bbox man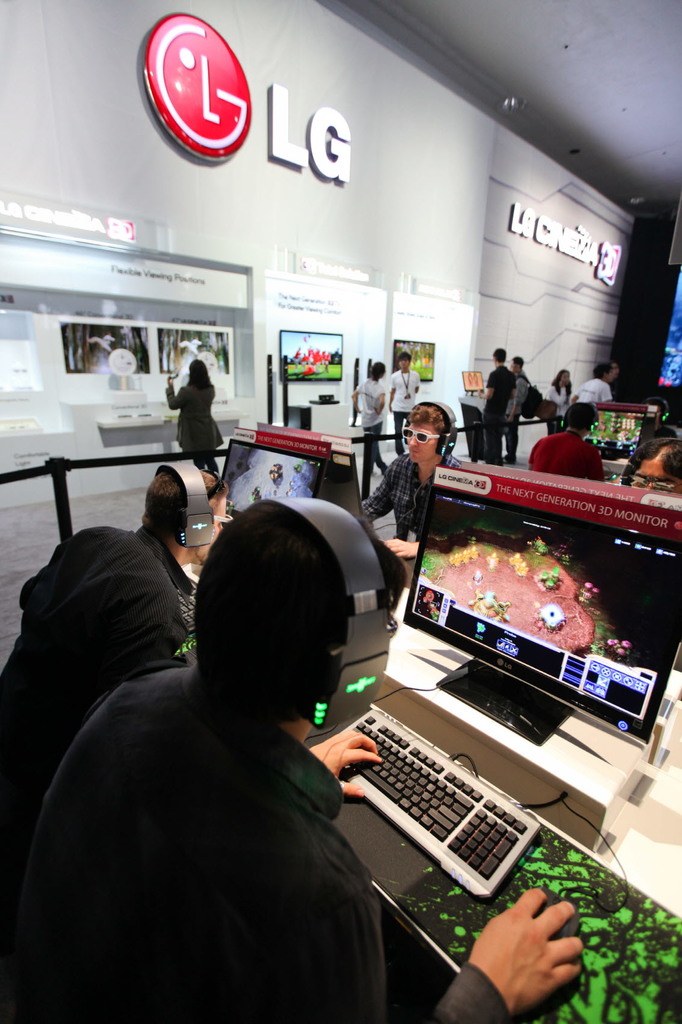
left=0, top=495, right=587, bottom=1023
